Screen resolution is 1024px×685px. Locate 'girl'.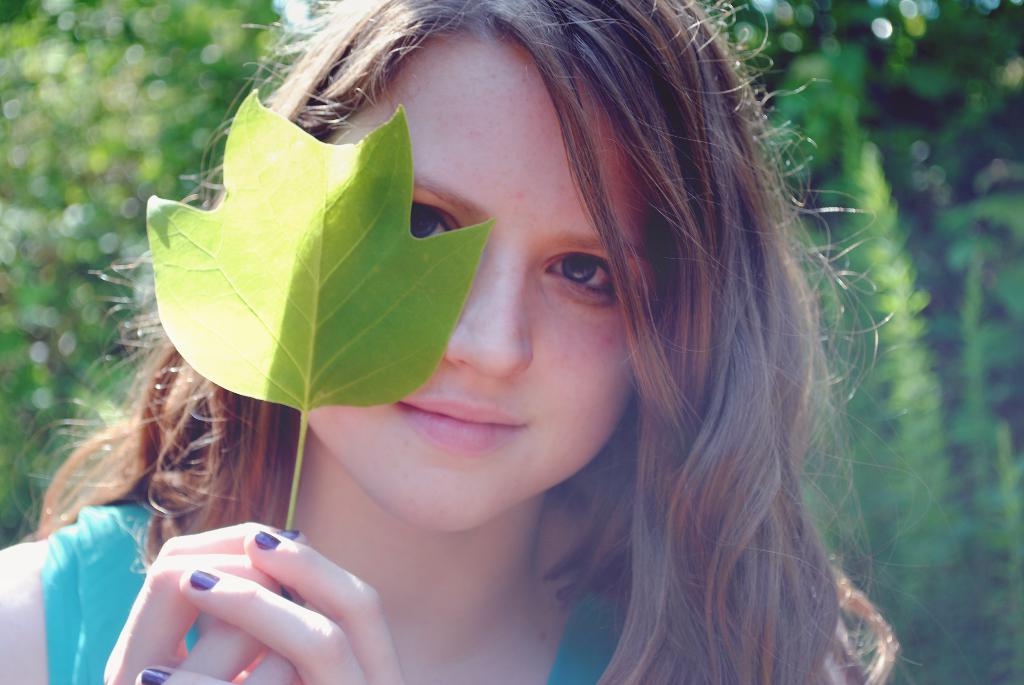
rect(0, 0, 973, 684).
